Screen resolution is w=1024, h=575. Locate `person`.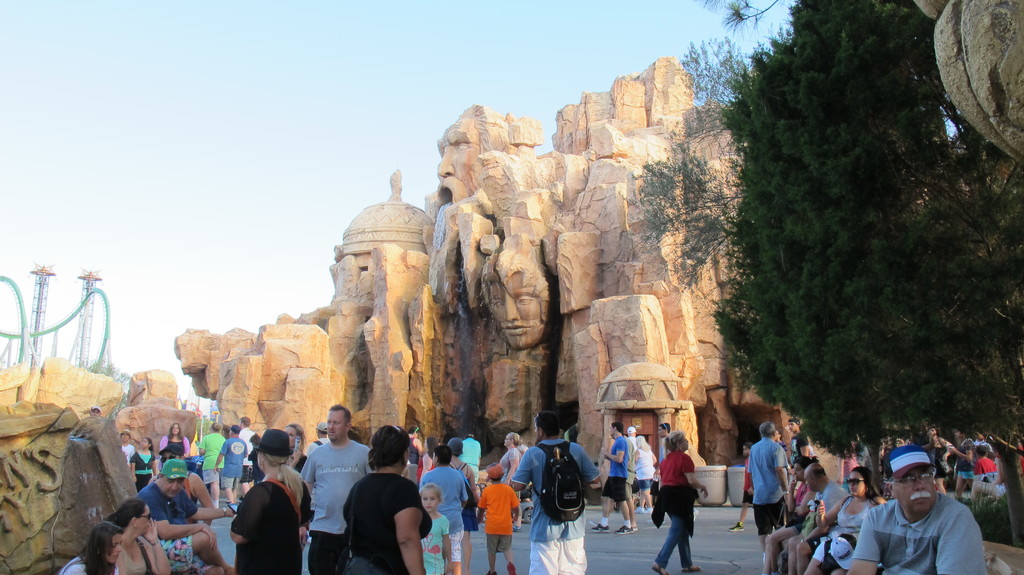
rect(763, 458, 823, 574).
